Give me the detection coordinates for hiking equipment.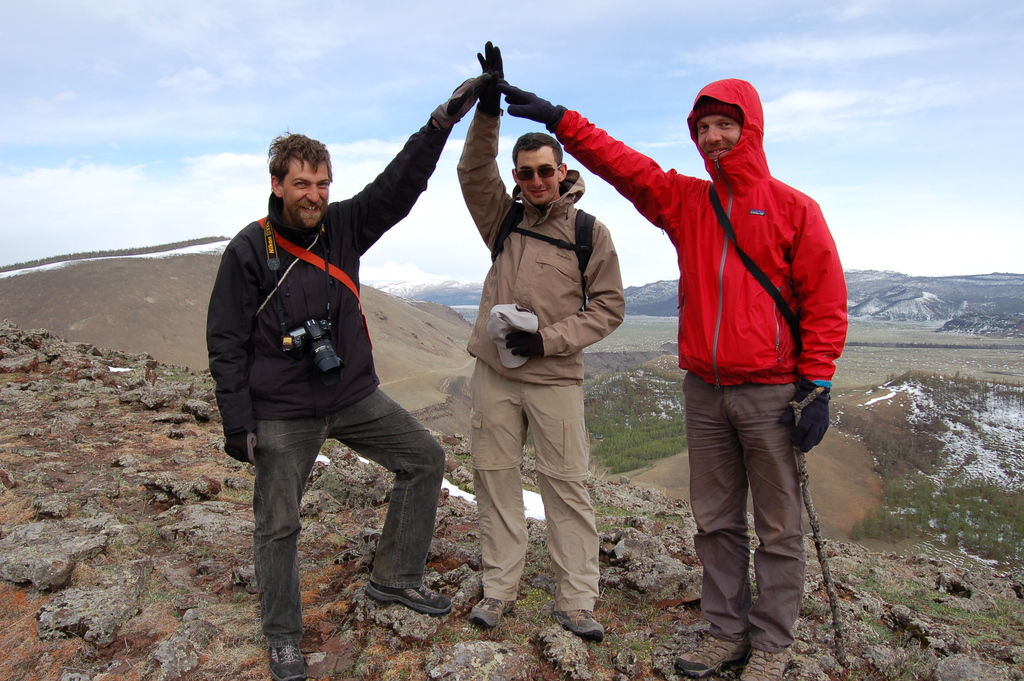
BBox(362, 582, 451, 612).
